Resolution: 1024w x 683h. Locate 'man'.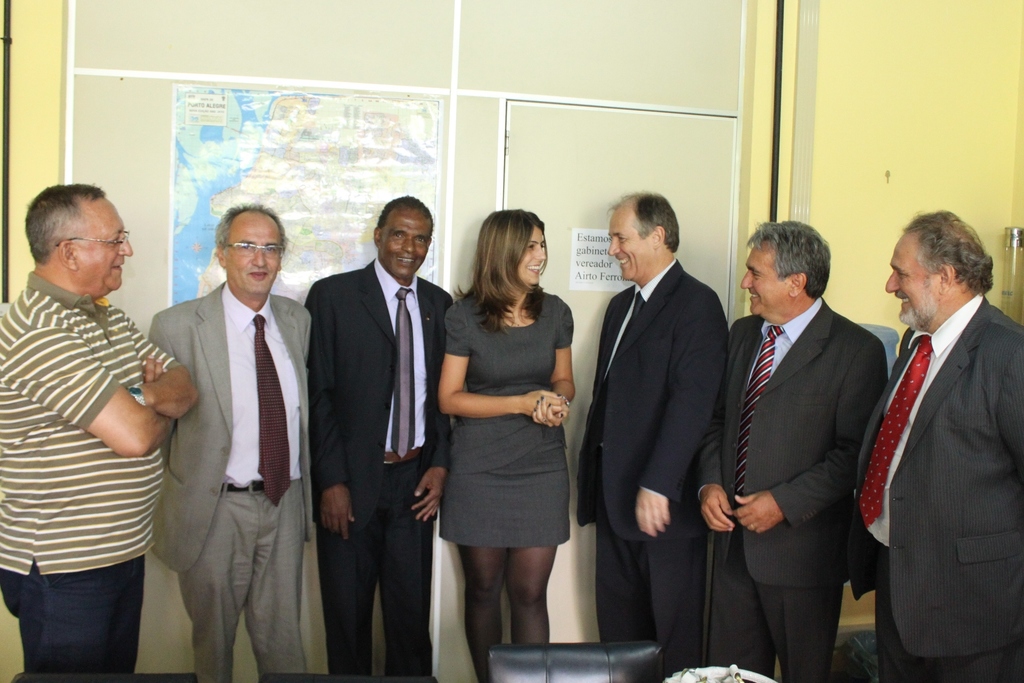
577,195,724,682.
